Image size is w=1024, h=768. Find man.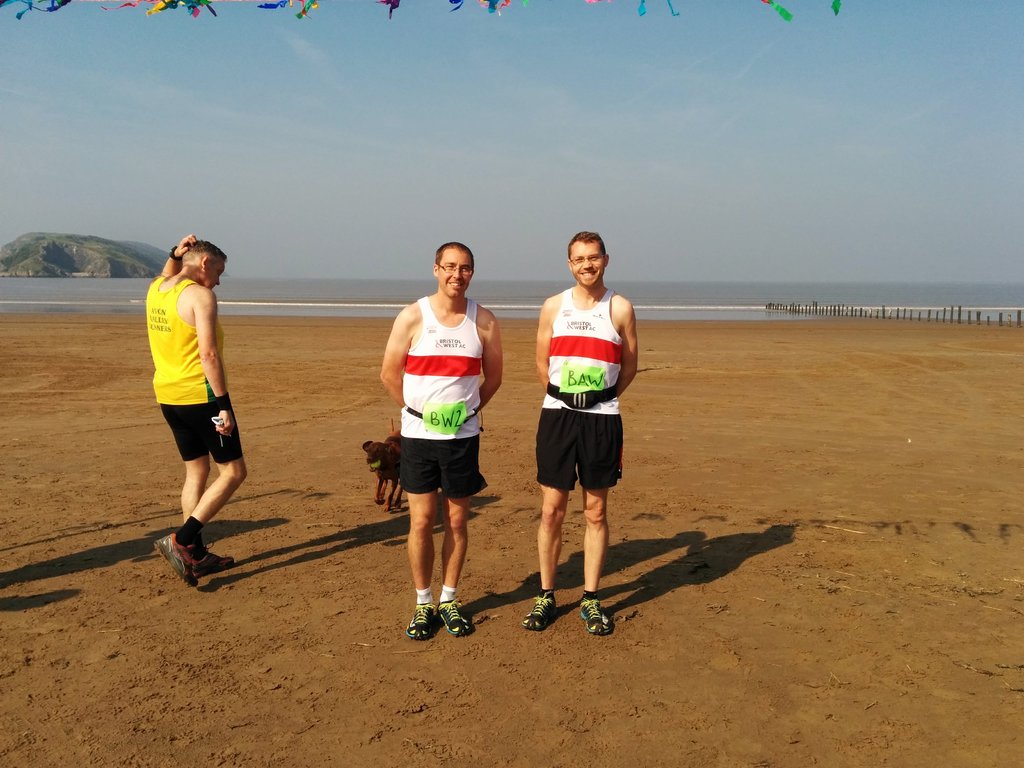
BBox(131, 228, 255, 588).
